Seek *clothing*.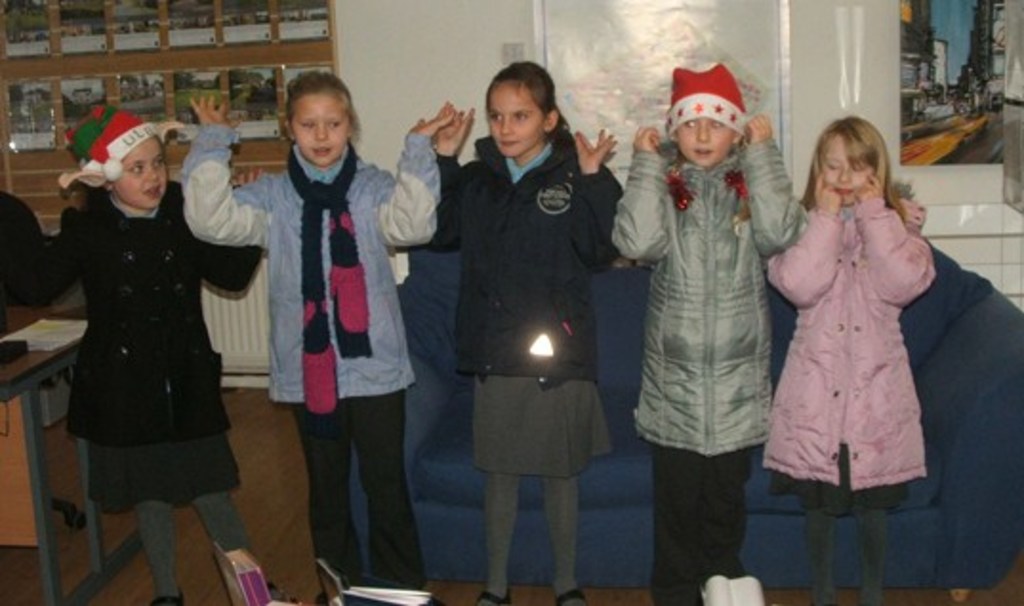
[776, 196, 934, 513].
